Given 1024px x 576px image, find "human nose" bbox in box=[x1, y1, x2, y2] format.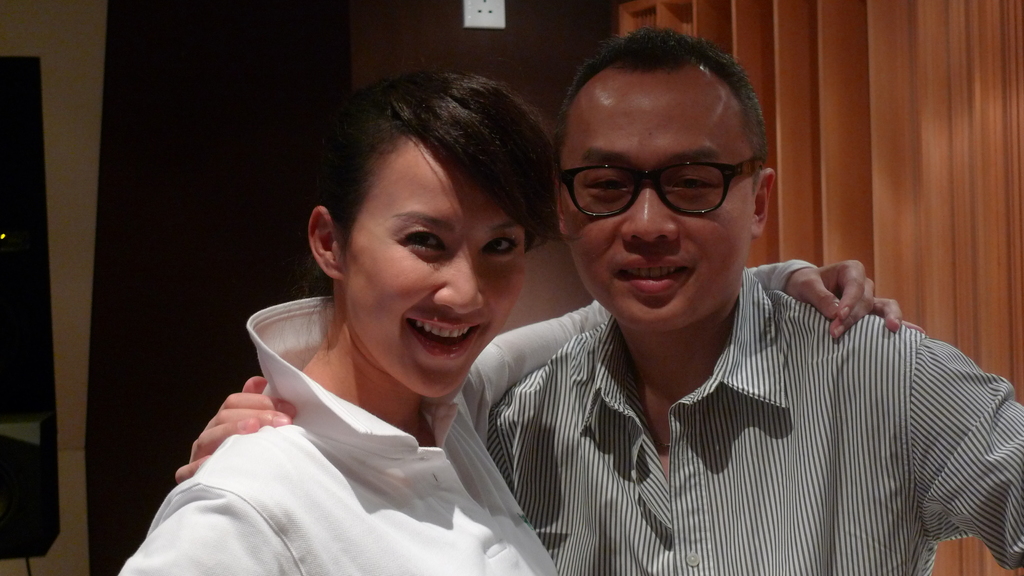
box=[434, 243, 483, 317].
